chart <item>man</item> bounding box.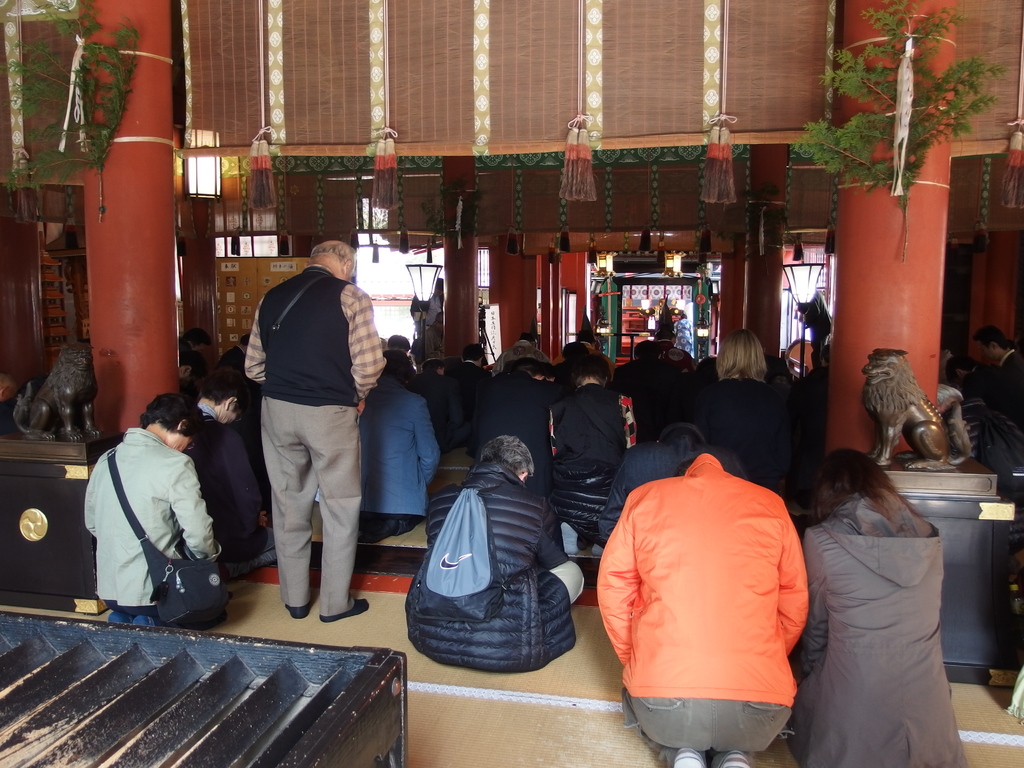
Charted: <bbox>228, 216, 384, 641</bbox>.
